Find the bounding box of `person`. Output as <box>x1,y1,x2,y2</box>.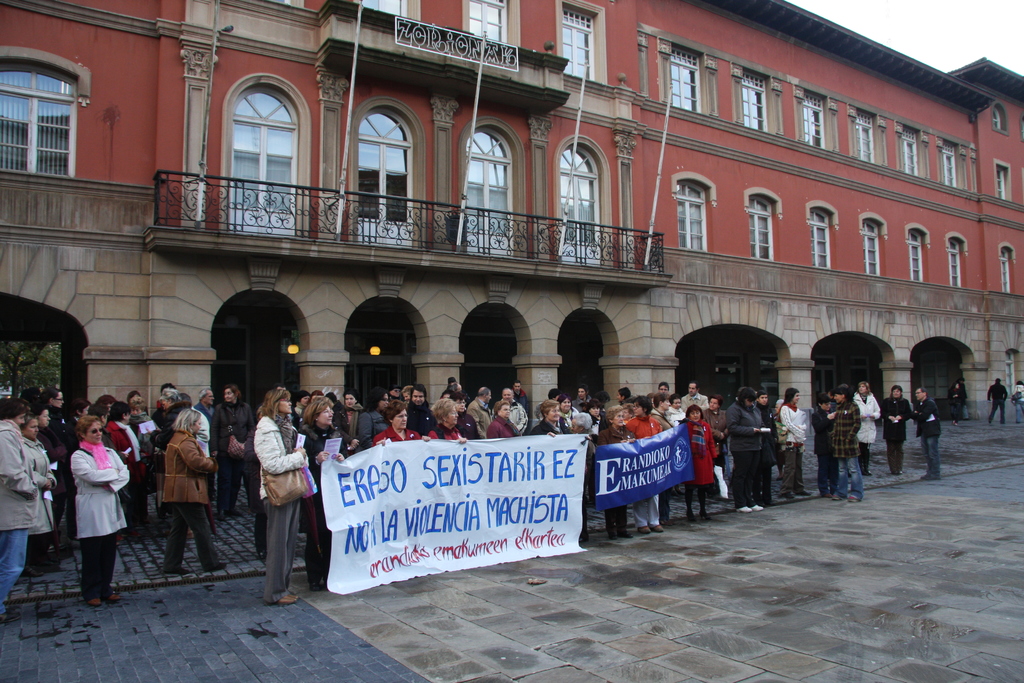
<box>294,390,304,420</box>.
